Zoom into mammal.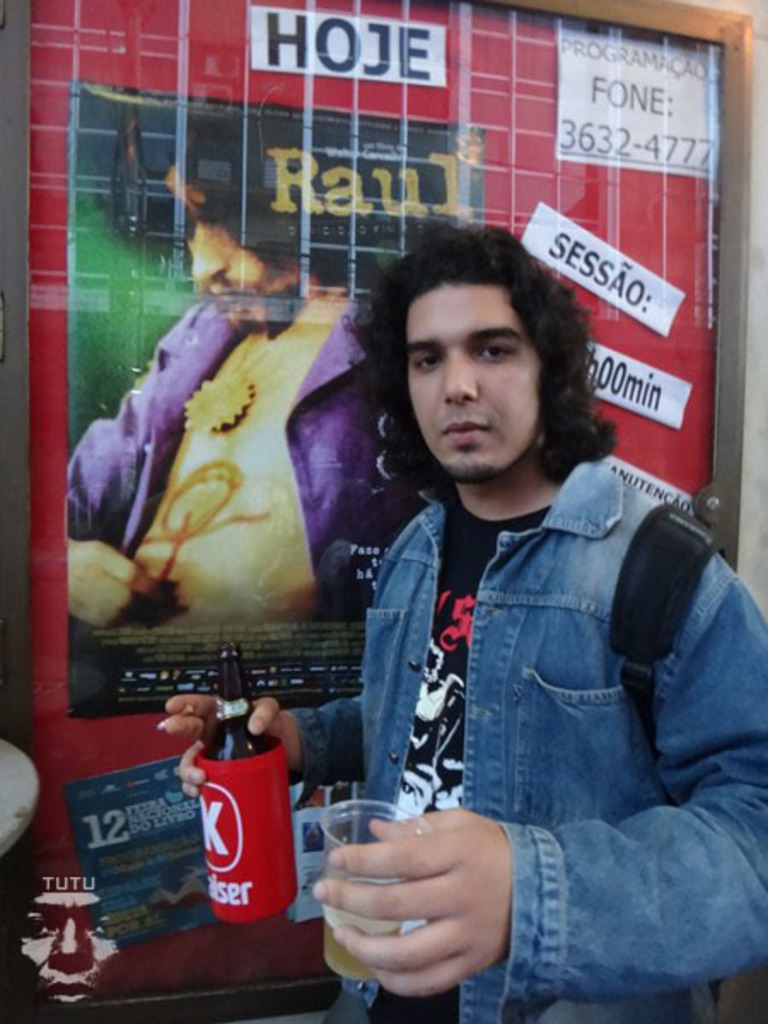
Zoom target: 12/876/126/1007.
